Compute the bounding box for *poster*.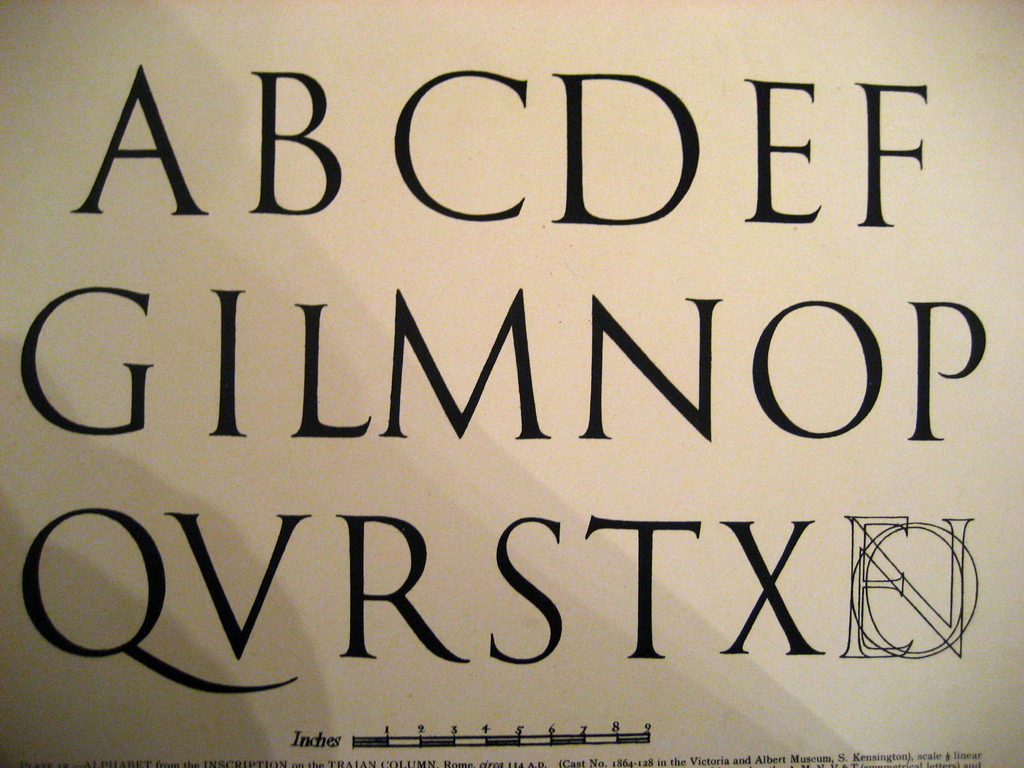
{"x1": 0, "y1": 2, "x2": 1023, "y2": 767}.
